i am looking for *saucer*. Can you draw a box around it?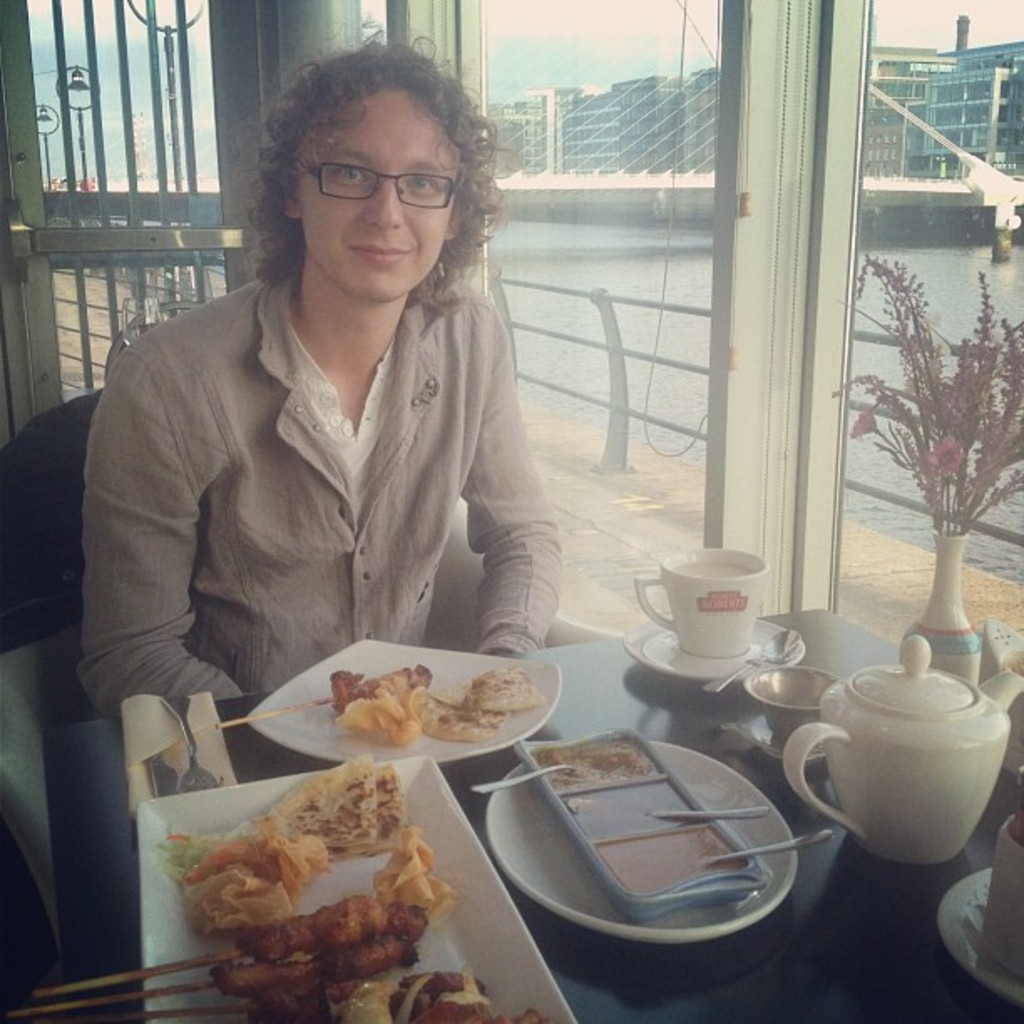
Sure, the bounding box is [617, 611, 805, 684].
